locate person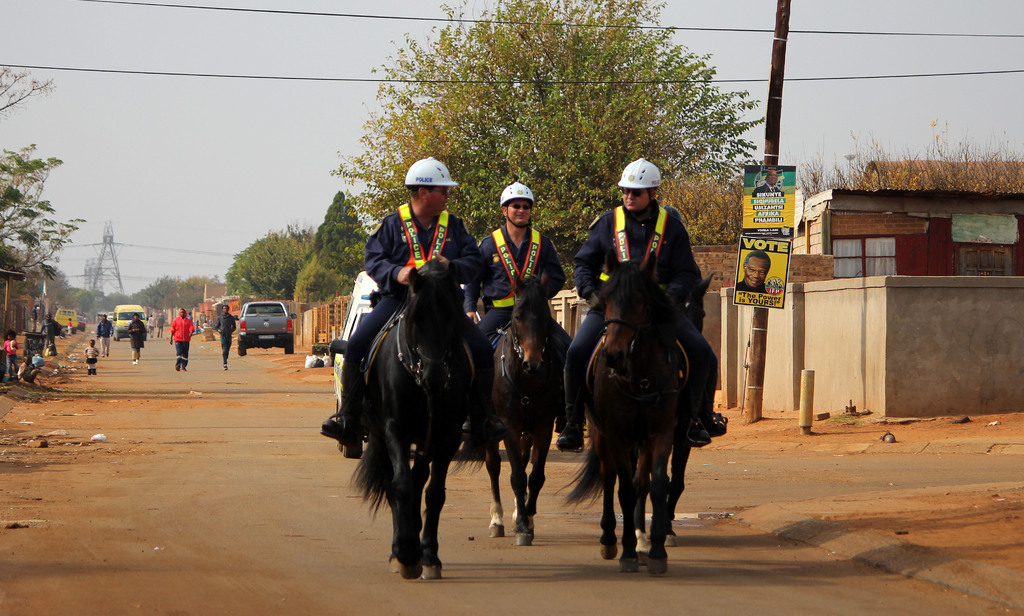
(18,356,38,378)
